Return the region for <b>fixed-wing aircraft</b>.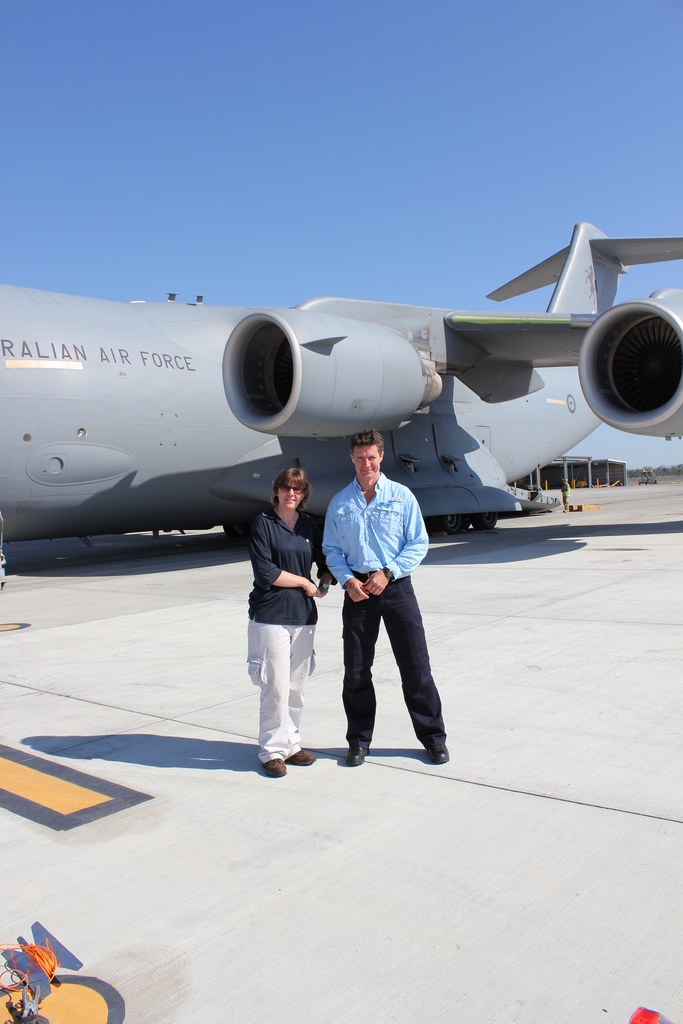
crop(0, 221, 682, 542).
